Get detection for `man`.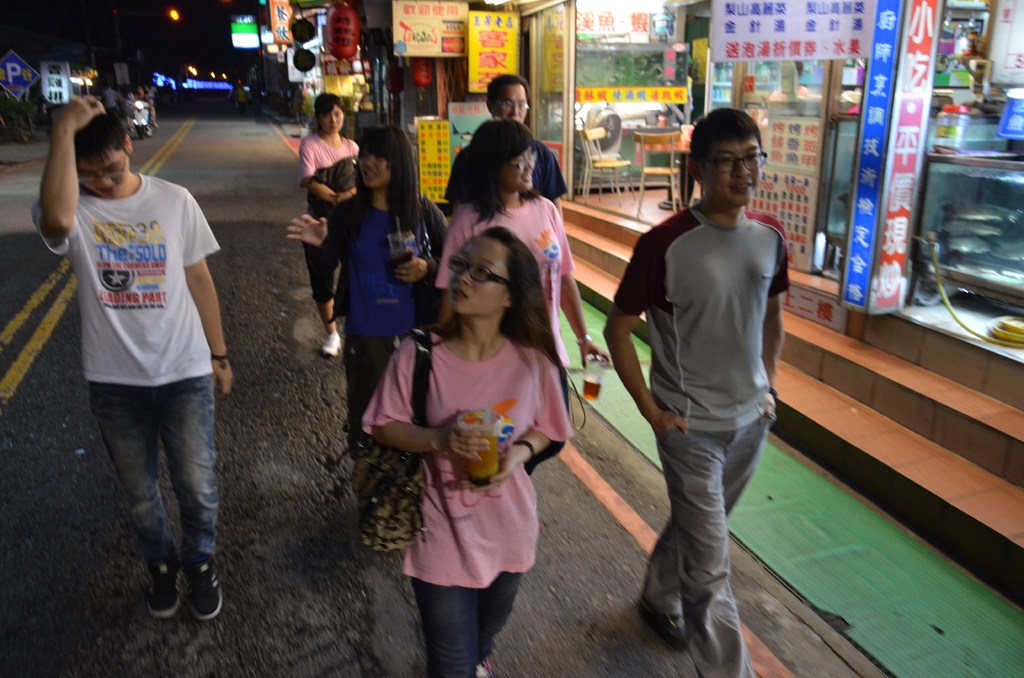
Detection: (x1=440, y1=70, x2=575, y2=213).
